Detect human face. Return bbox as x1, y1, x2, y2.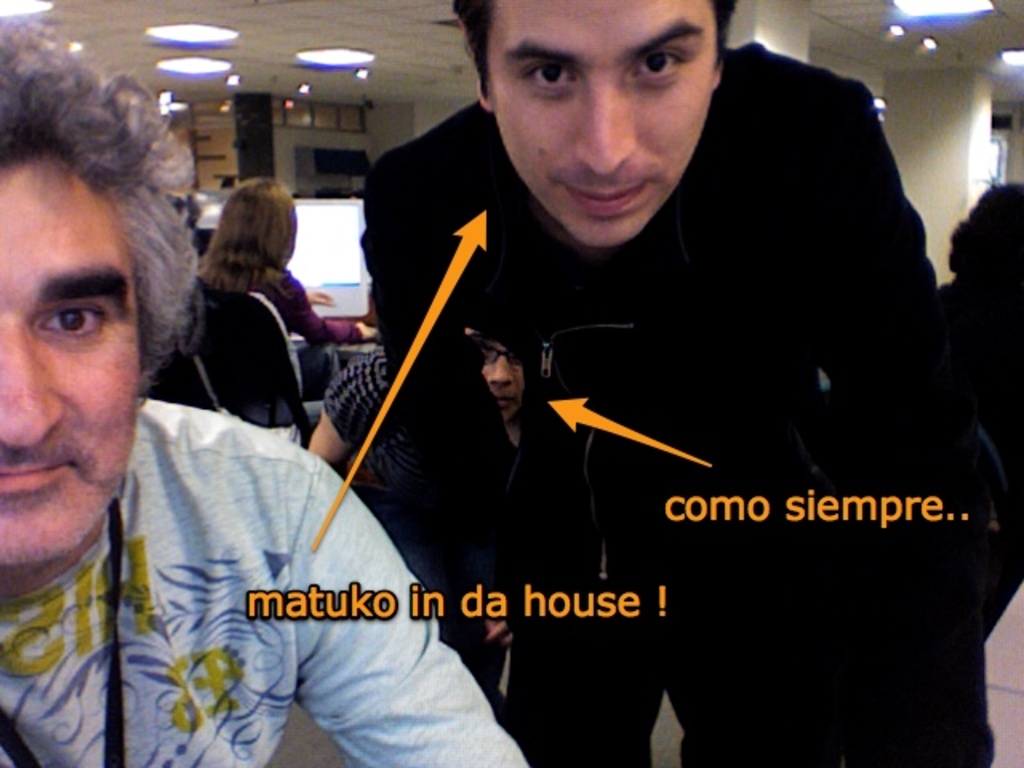
0, 155, 144, 565.
